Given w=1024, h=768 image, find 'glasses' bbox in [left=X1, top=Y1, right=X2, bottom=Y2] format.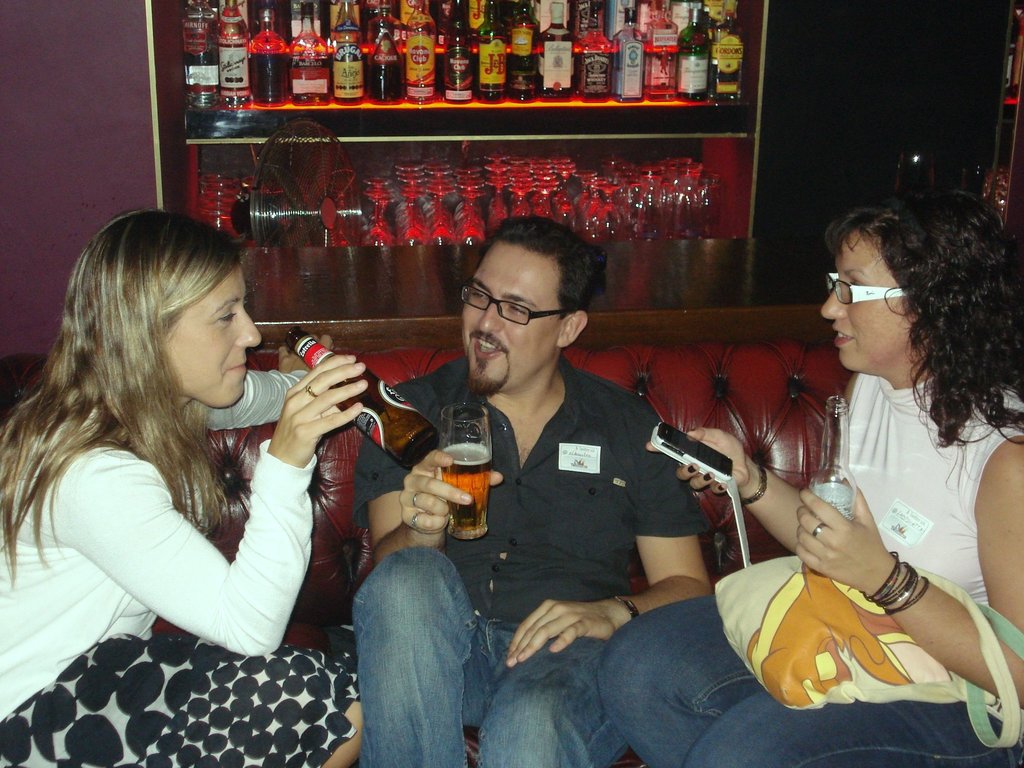
[left=826, top=270, right=914, bottom=306].
